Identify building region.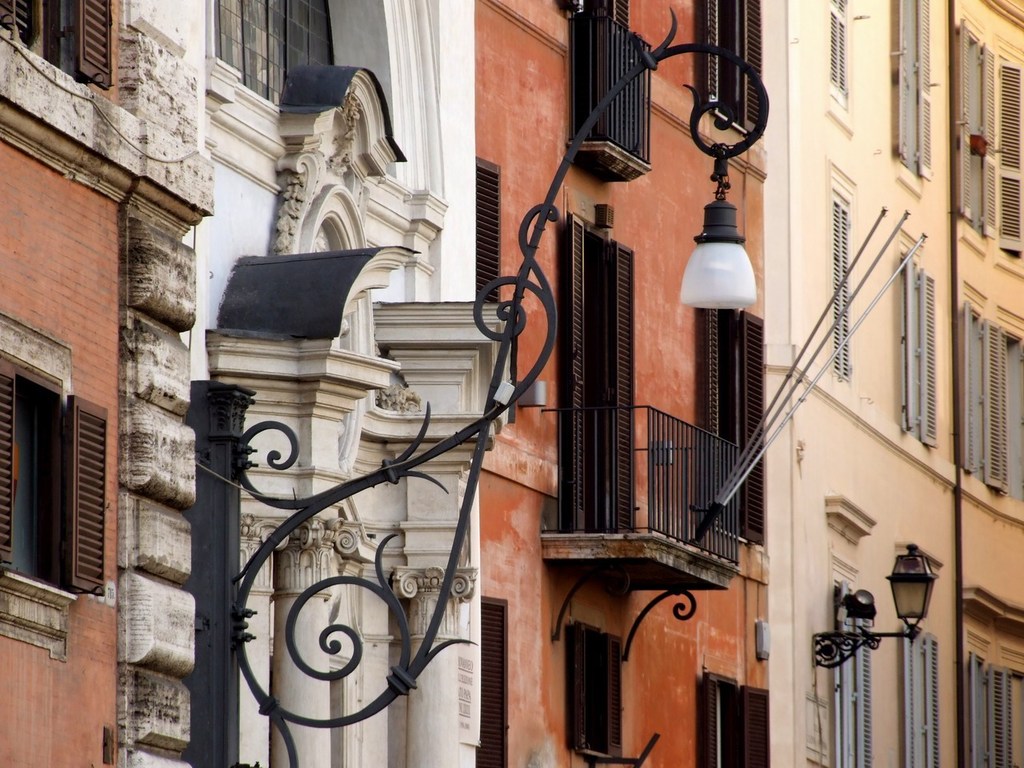
Region: [x1=194, y1=0, x2=471, y2=767].
